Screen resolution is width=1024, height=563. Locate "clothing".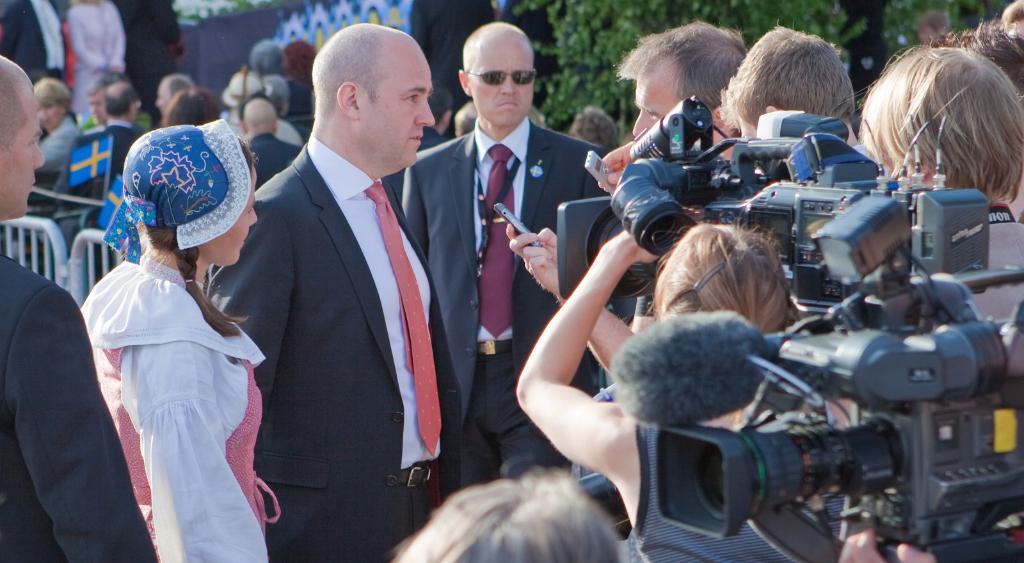
rect(71, 2, 126, 115).
